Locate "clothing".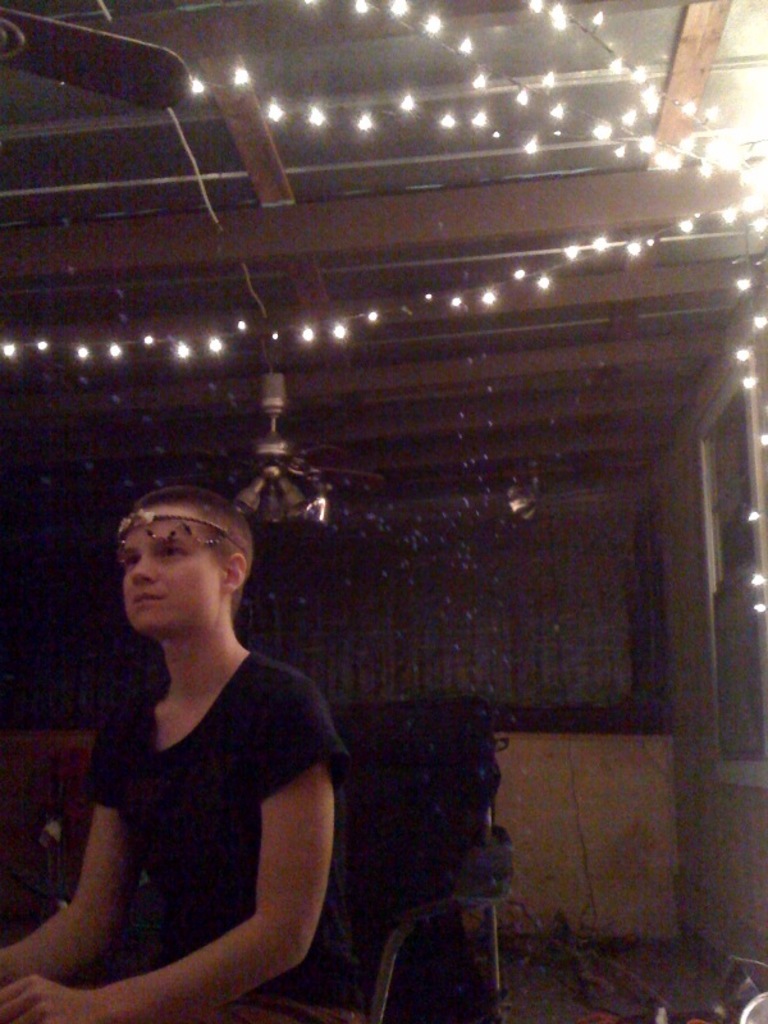
Bounding box: x1=82 y1=648 x2=372 y2=1023.
